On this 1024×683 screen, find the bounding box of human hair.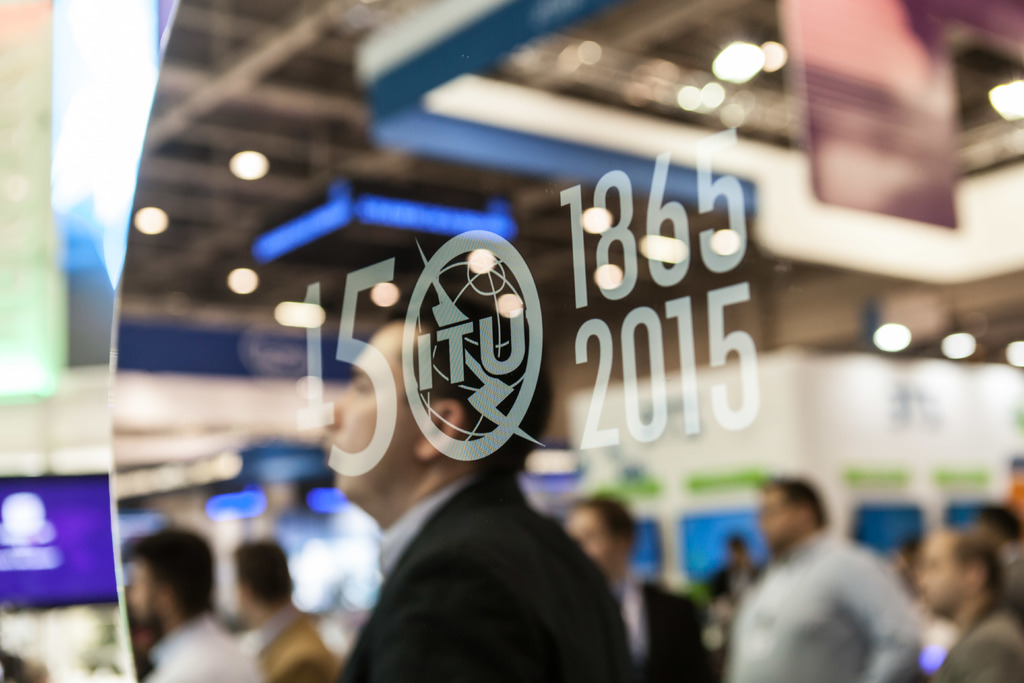
Bounding box: bbox=[121, 529, 214, 623].
